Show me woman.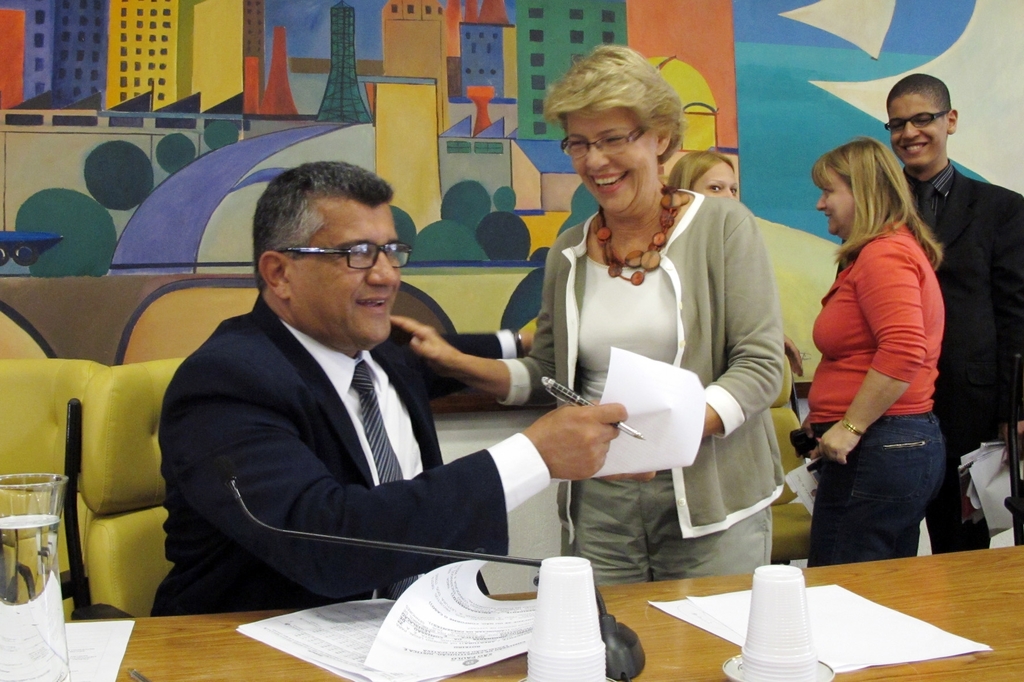
woman is here: 390,42,785,587.
